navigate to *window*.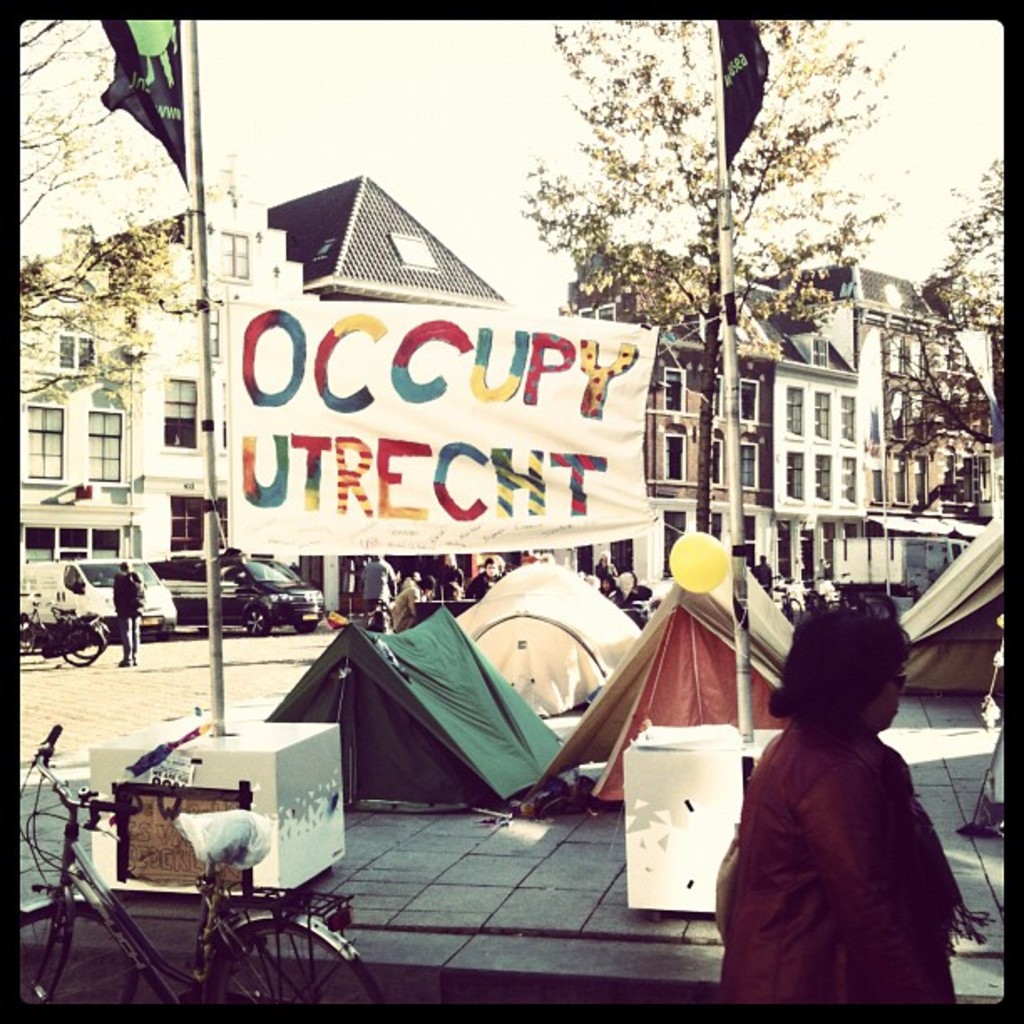
Navigation target: rect(221, 234, 249, 278).
